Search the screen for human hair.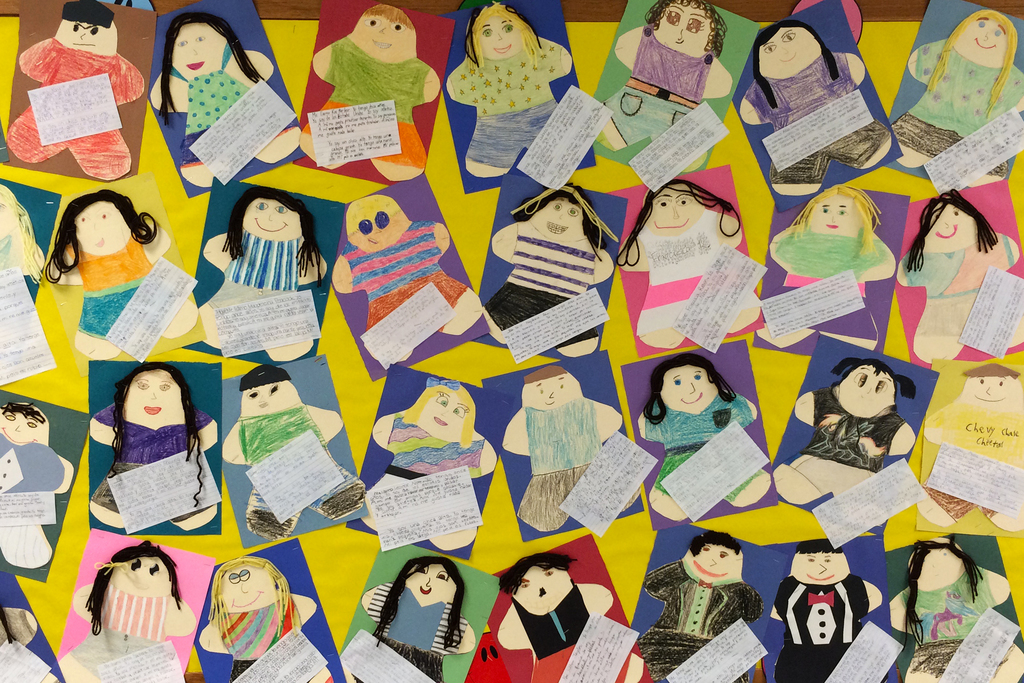
Found at [left=509, top=180, right=620, bottom=267].
